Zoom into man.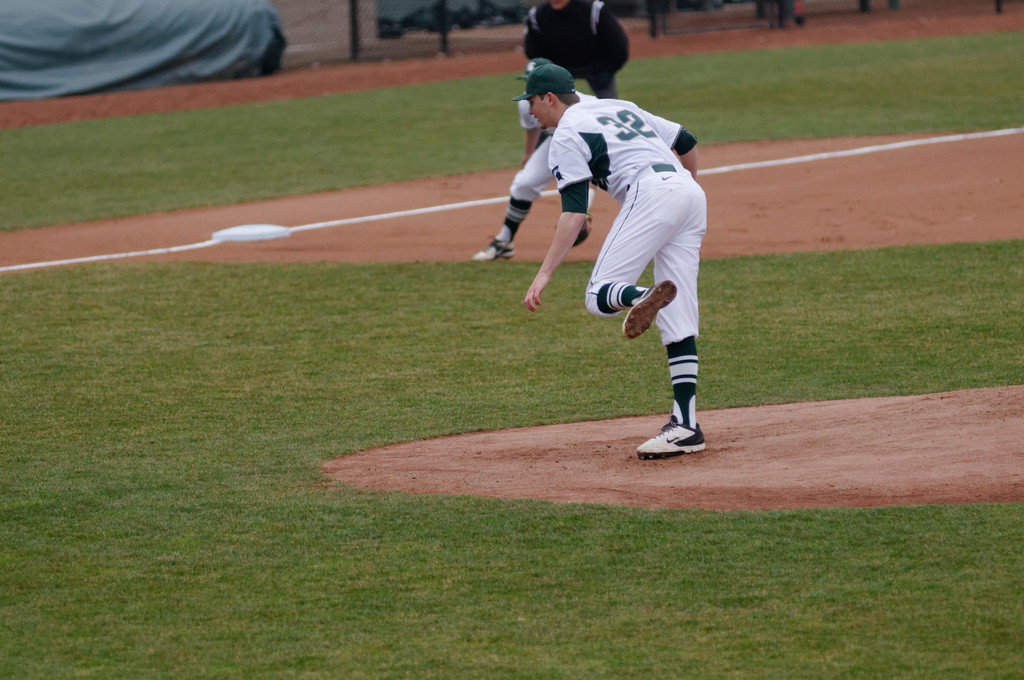
Zoom target: pyautogui.locateOnScreen(541, 59, 730, 465).
